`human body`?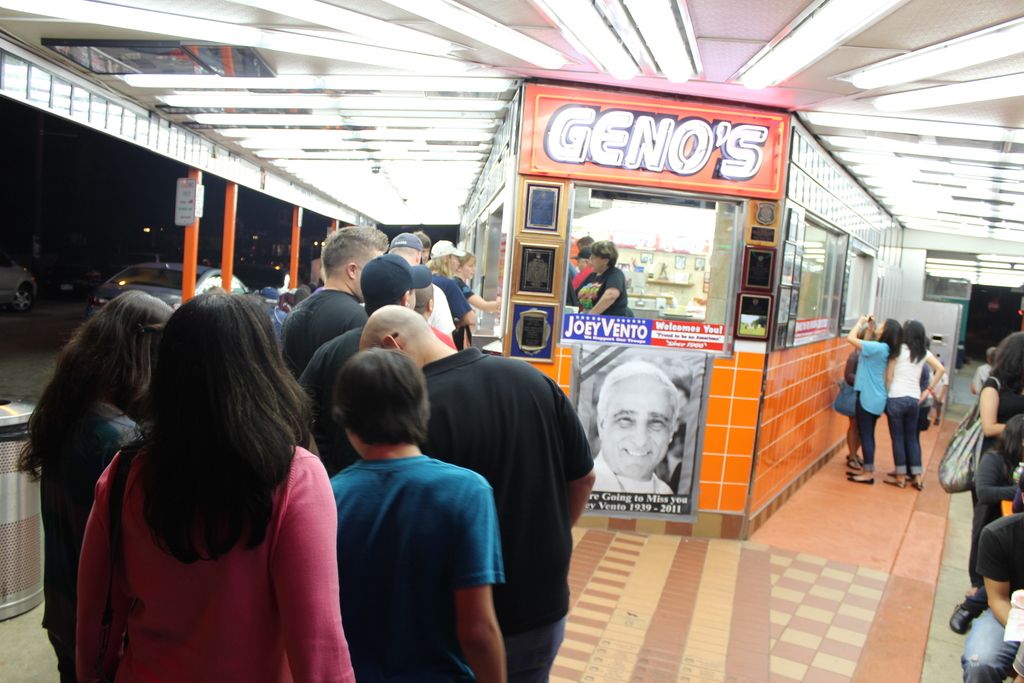
298:328:369:473
